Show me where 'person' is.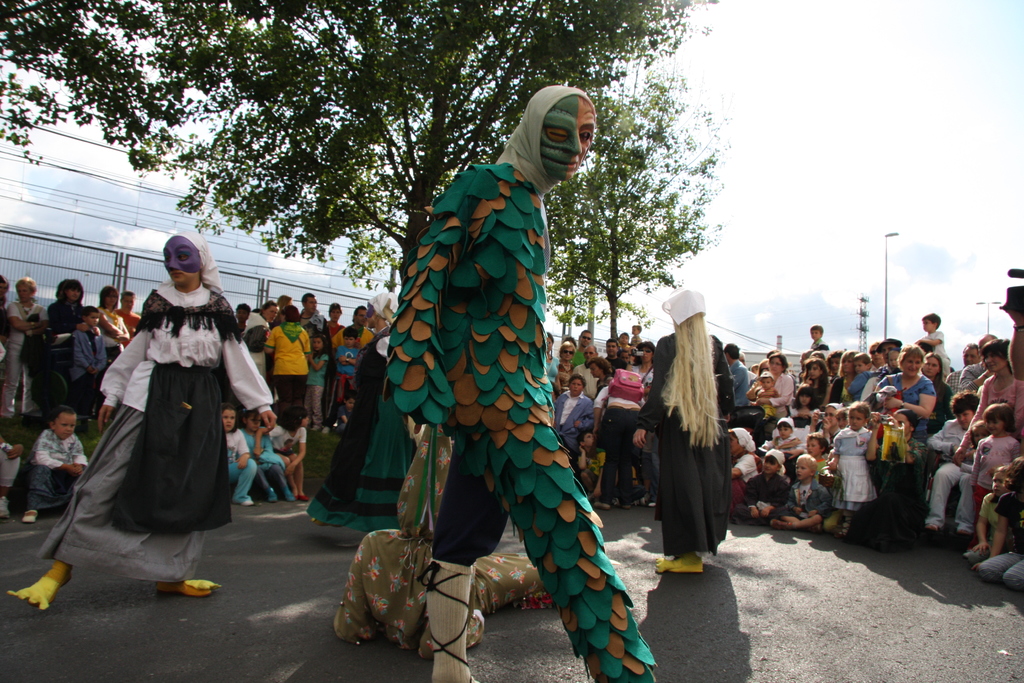
'person' is at <bbox>625, 341, 655, 399</bbox>.
